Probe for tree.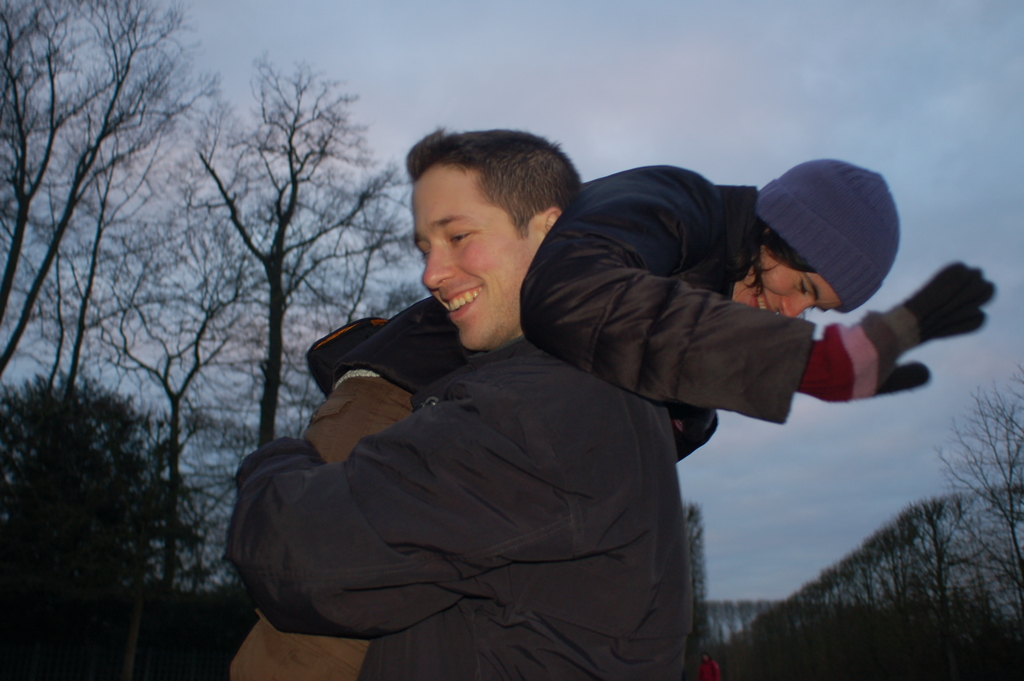
Probe result: {"x1": 114, "y1": 43, "x2": 438, "y2": 595}.
